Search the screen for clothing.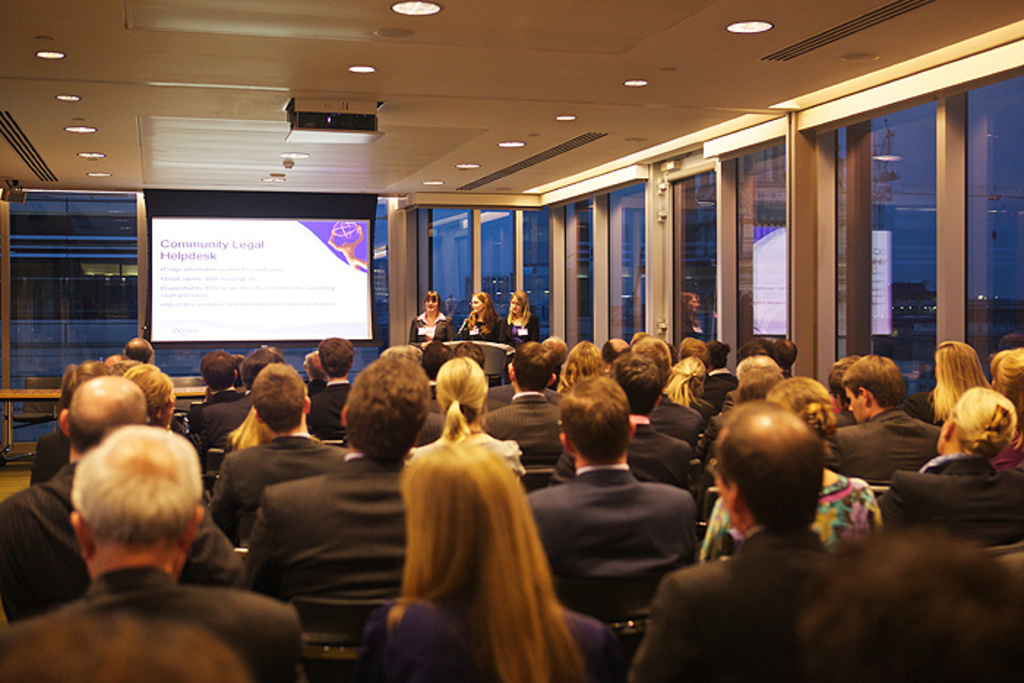
Found at l=531, t=437, r=702, b=635.
